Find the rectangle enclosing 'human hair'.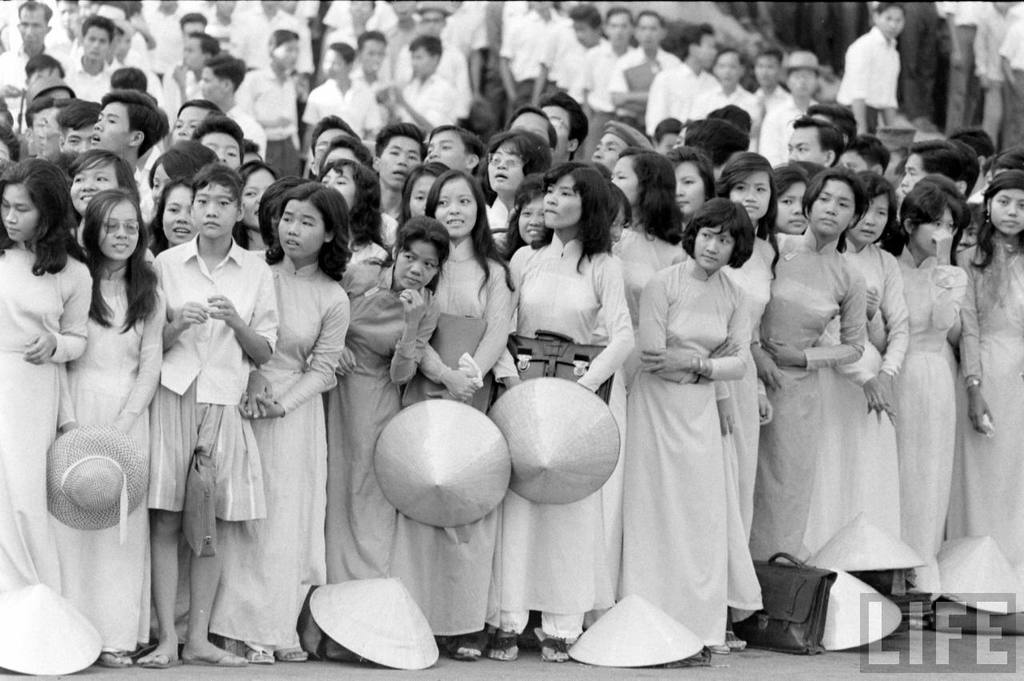
(783, 114, 839, 171).
